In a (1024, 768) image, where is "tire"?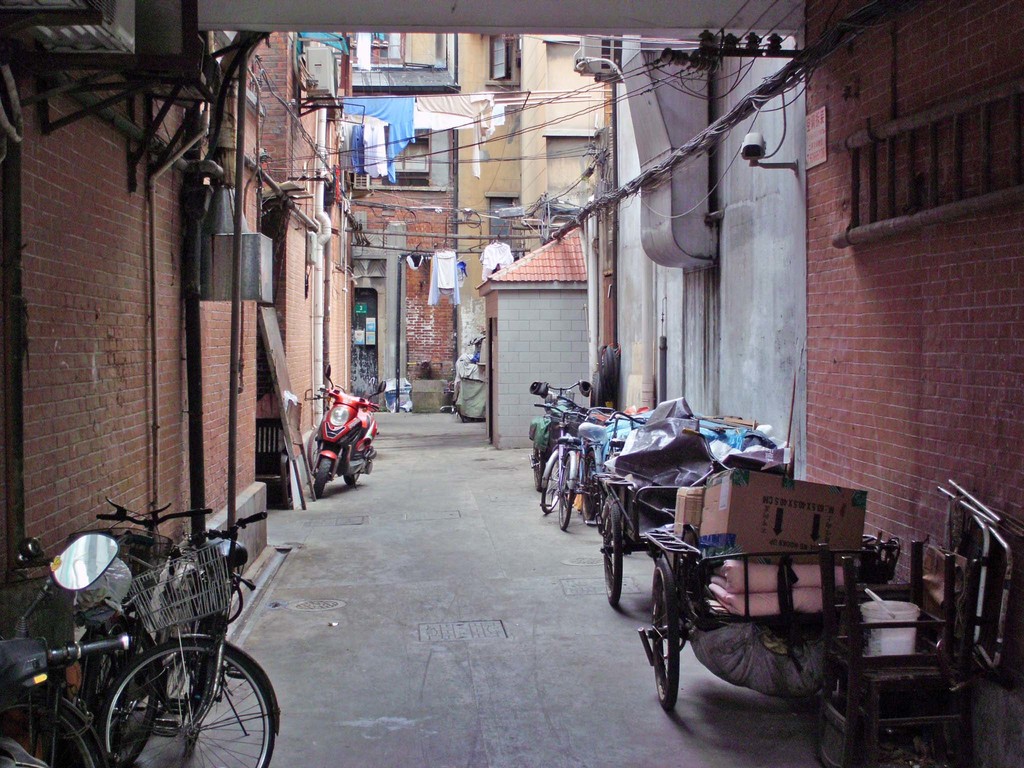
region(312, 457, 332, 497).
